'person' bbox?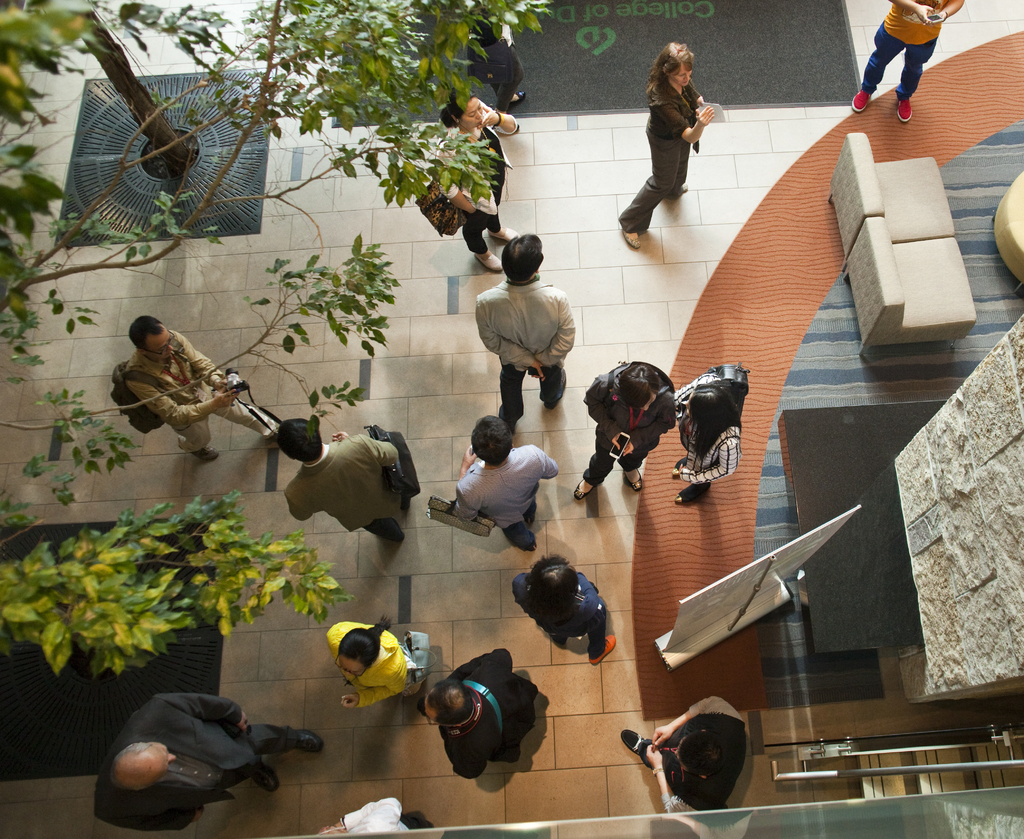
crop(452, 414, 564, 550)
